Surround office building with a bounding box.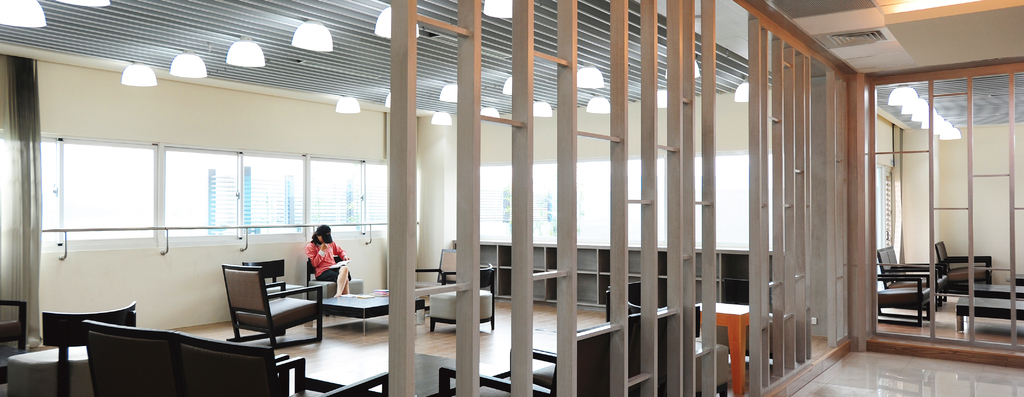
0/0/1023/396.
